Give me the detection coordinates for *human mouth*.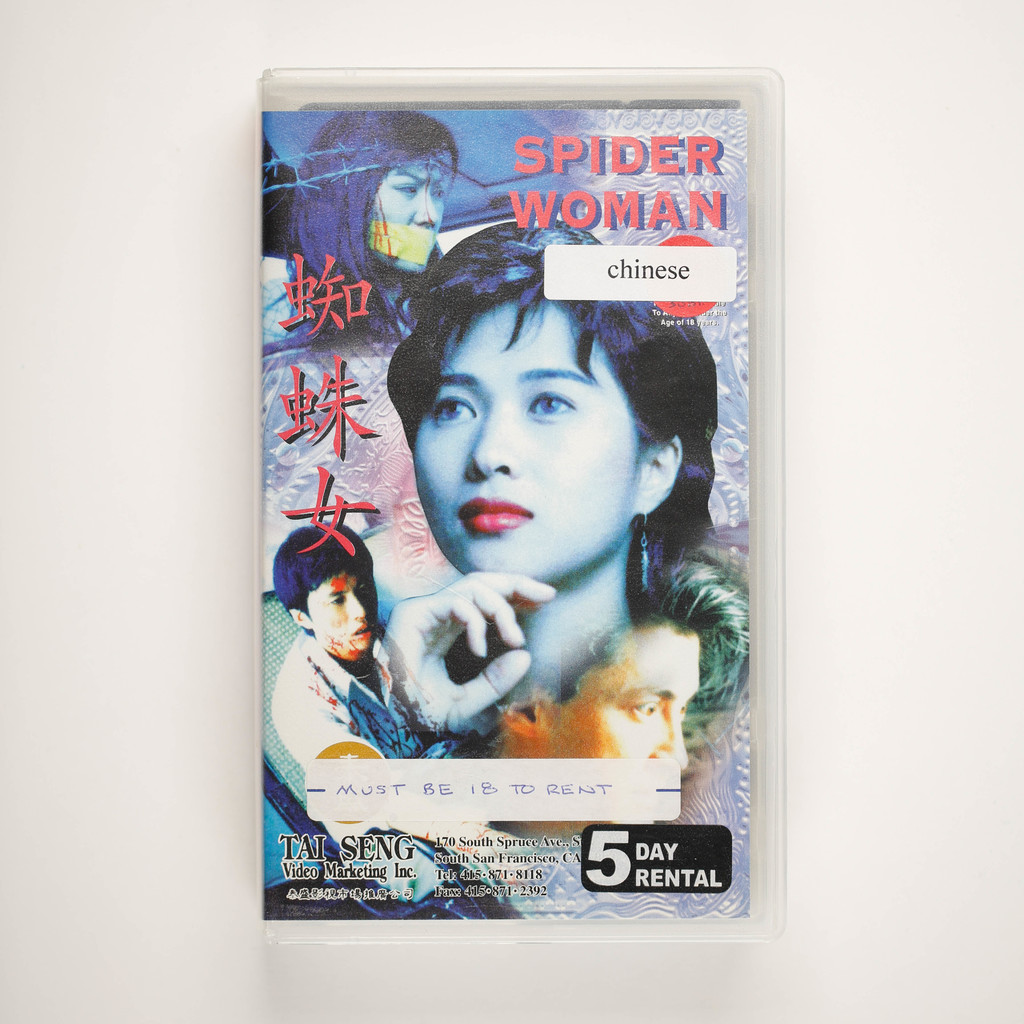
(346,623,372,639).
